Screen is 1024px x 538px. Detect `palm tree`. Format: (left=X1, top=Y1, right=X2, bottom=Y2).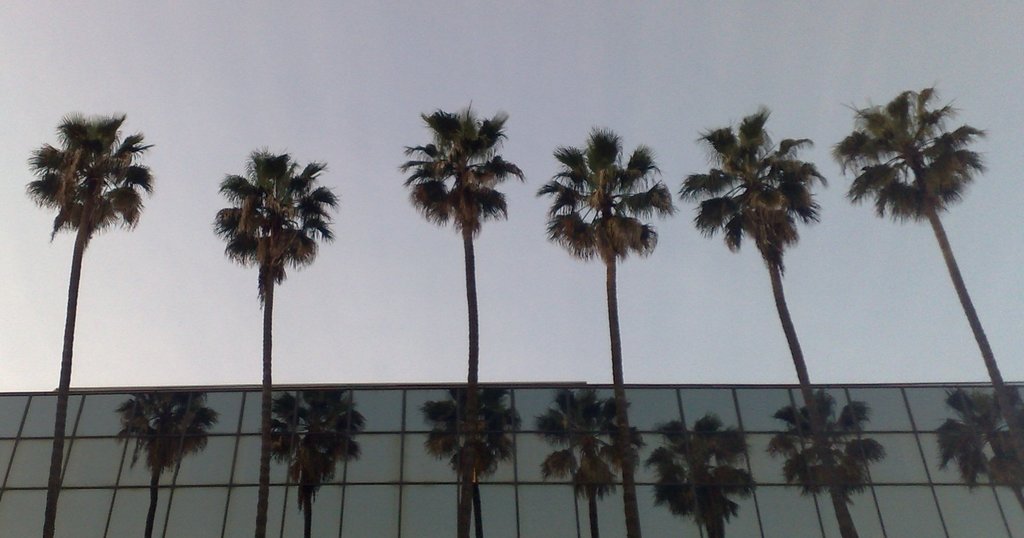
(left=687, top=118, right=815, bottom=391).
